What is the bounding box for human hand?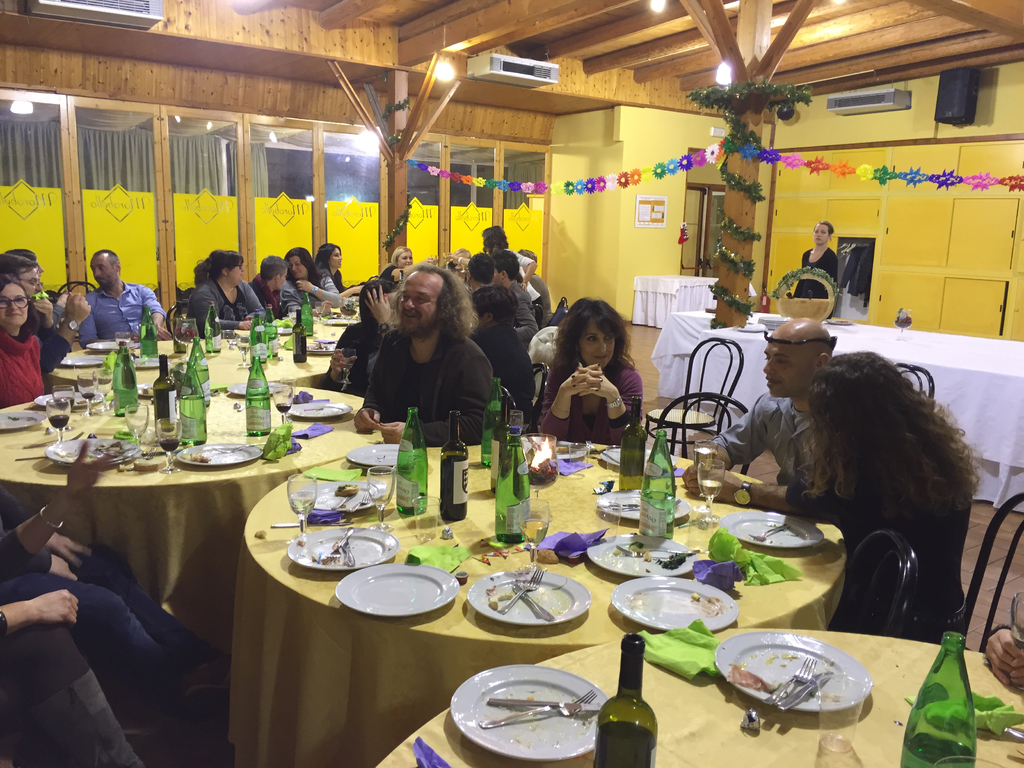
bbox(353, 408, 384, 433).
